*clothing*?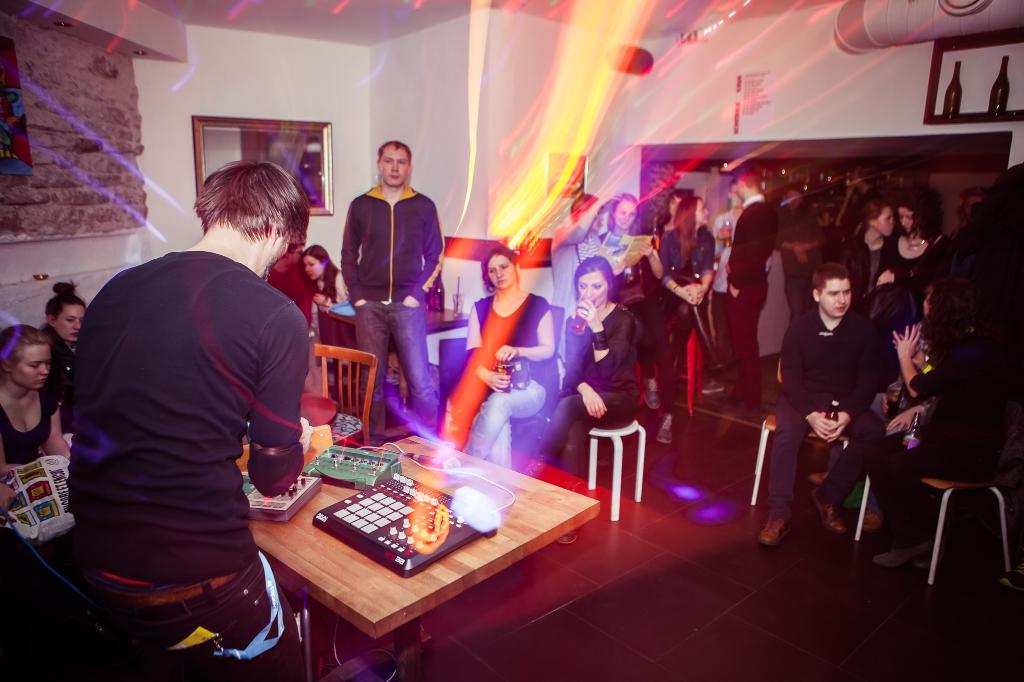
box(893, 207, 1023, 328)
